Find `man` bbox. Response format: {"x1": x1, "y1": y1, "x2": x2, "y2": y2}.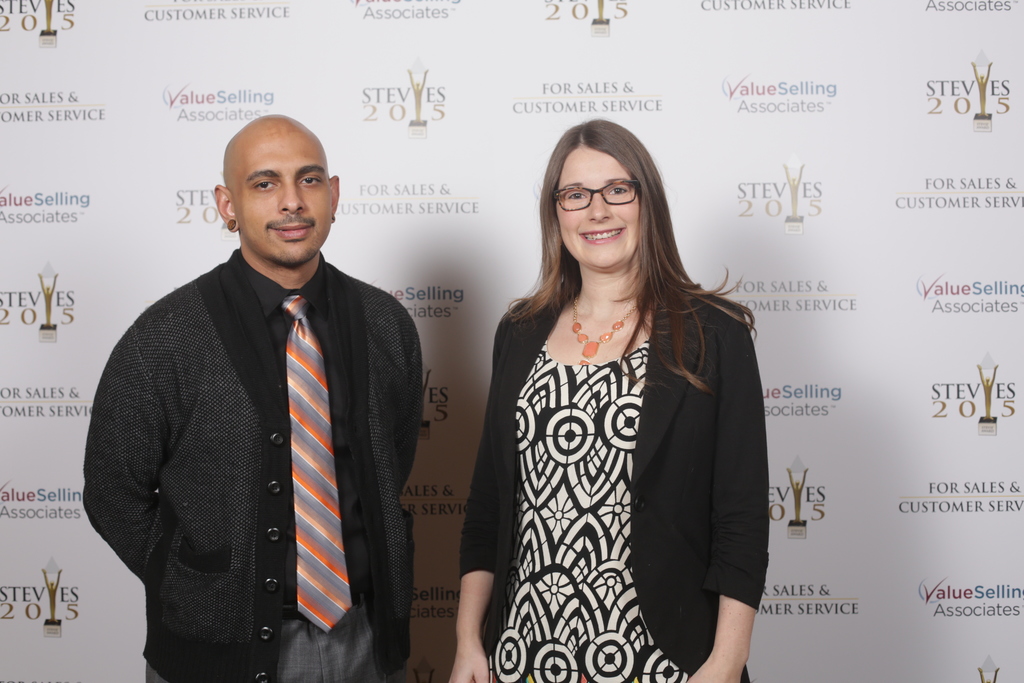
{"x1": 79, "y1": 110, "x2": 434, "y2": 680}.
